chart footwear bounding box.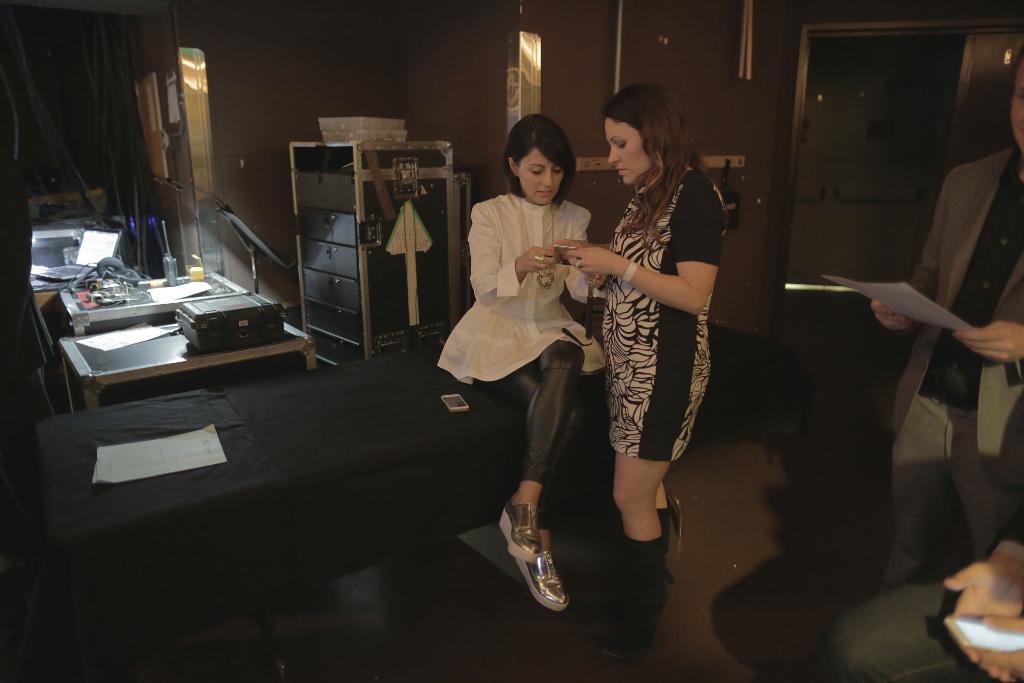
Charted: bbox=[595, 522, 672, 649].
